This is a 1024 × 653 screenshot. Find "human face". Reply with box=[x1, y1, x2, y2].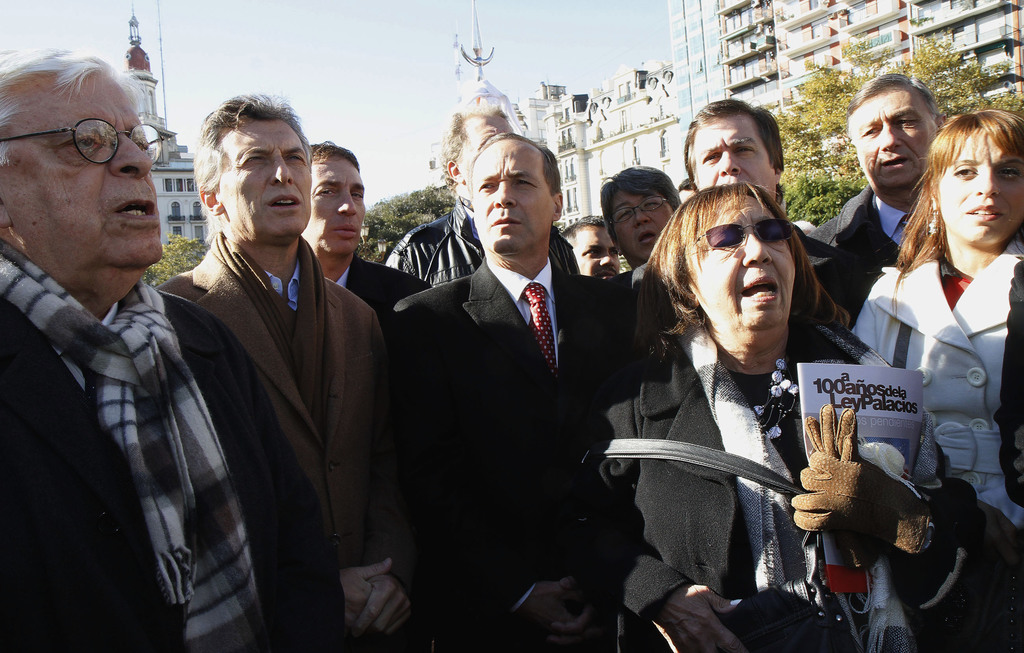
box=[689, 114, 778, 188].
